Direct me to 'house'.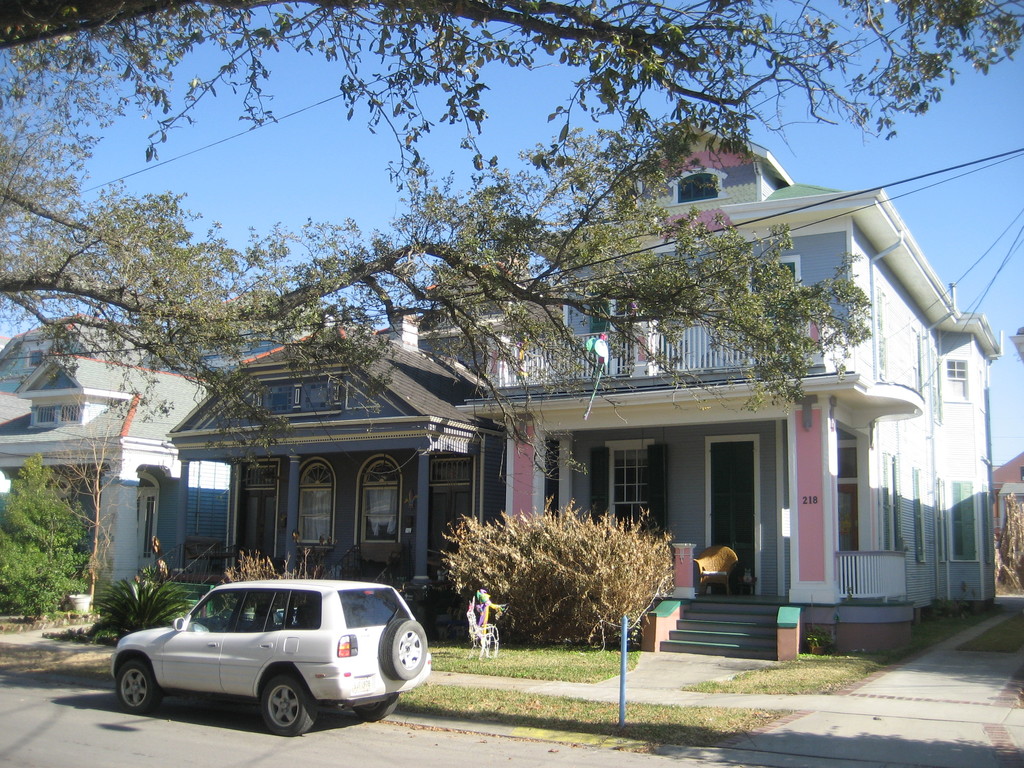
Direction: 0,331,213,620.
